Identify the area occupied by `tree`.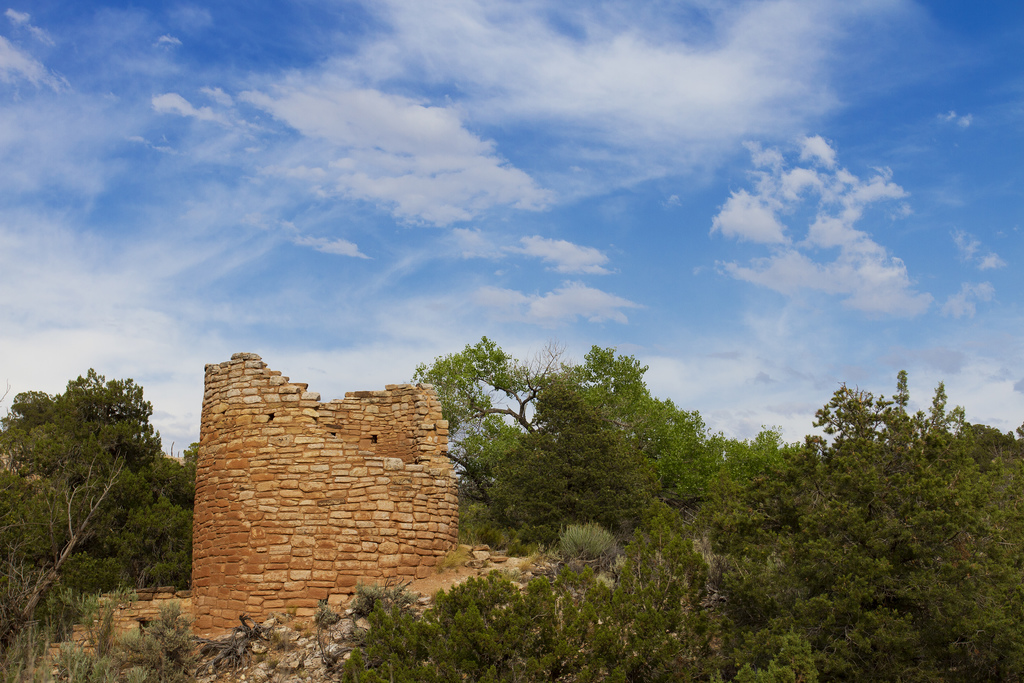
Area: <region>796, 362, 1023, 682</region>.
